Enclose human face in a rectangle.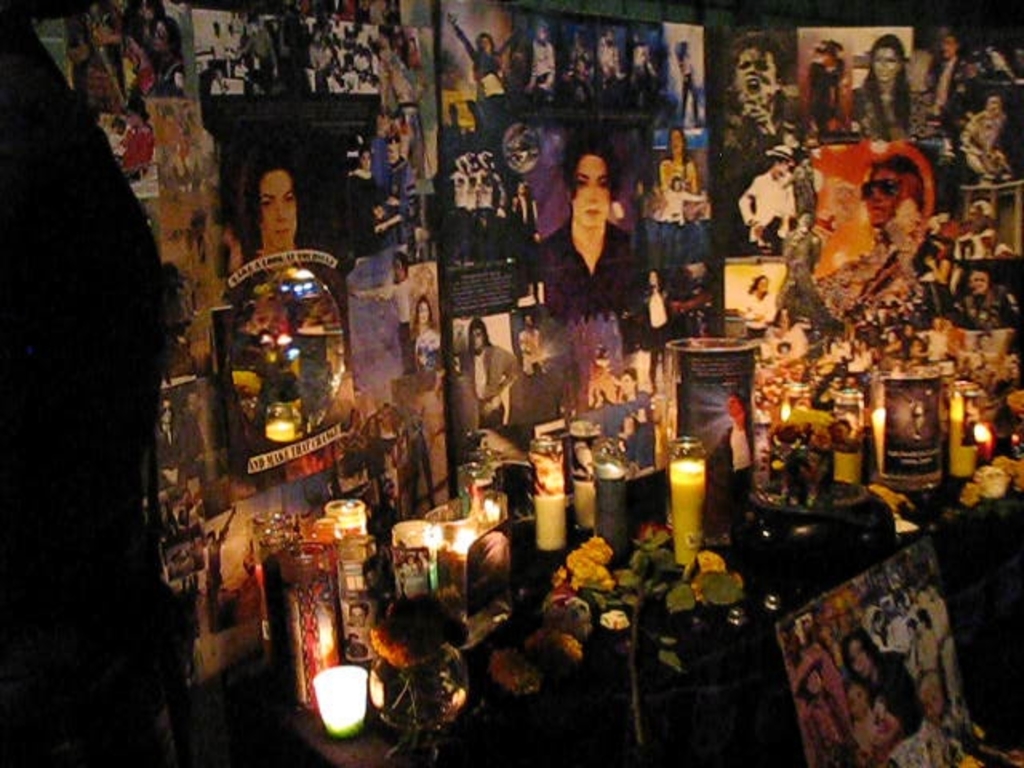
region(851, 688, 864, 717).
